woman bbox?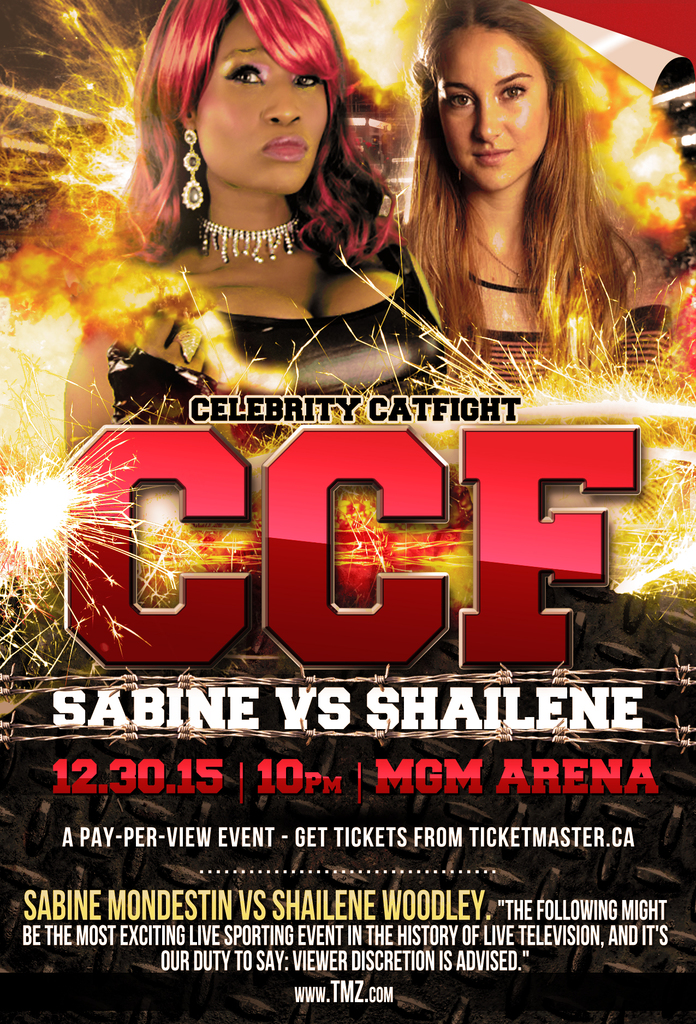
61 0 443 456
